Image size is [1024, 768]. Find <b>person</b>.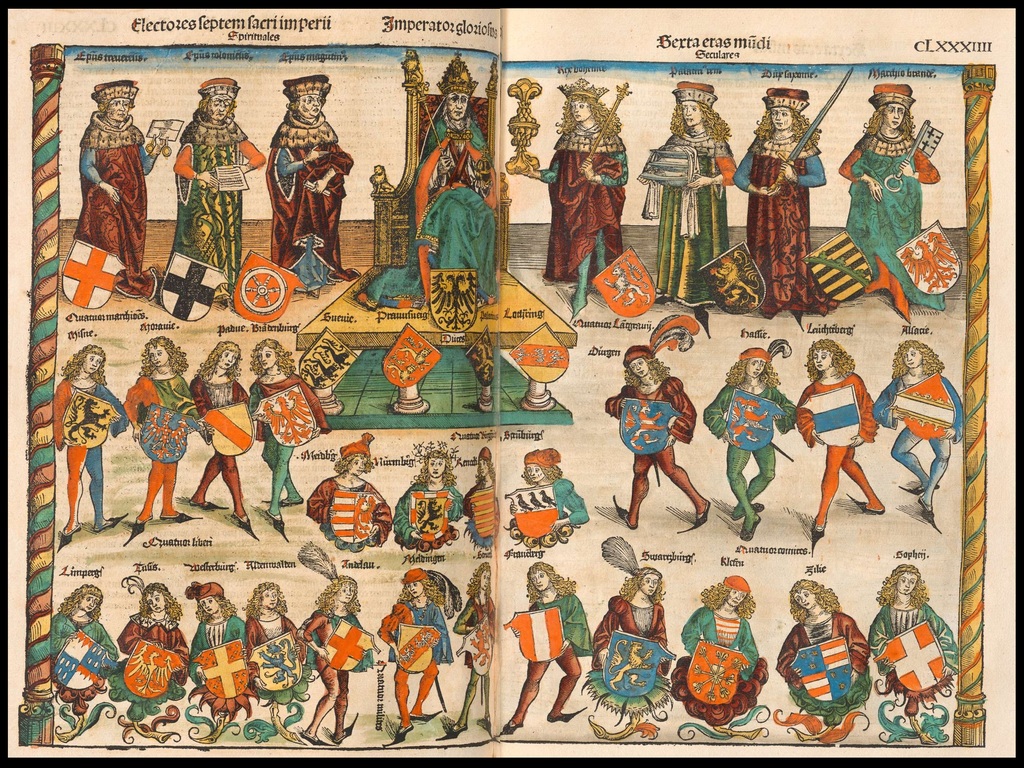
[left=269, top=74, right=360, bottom=291].
